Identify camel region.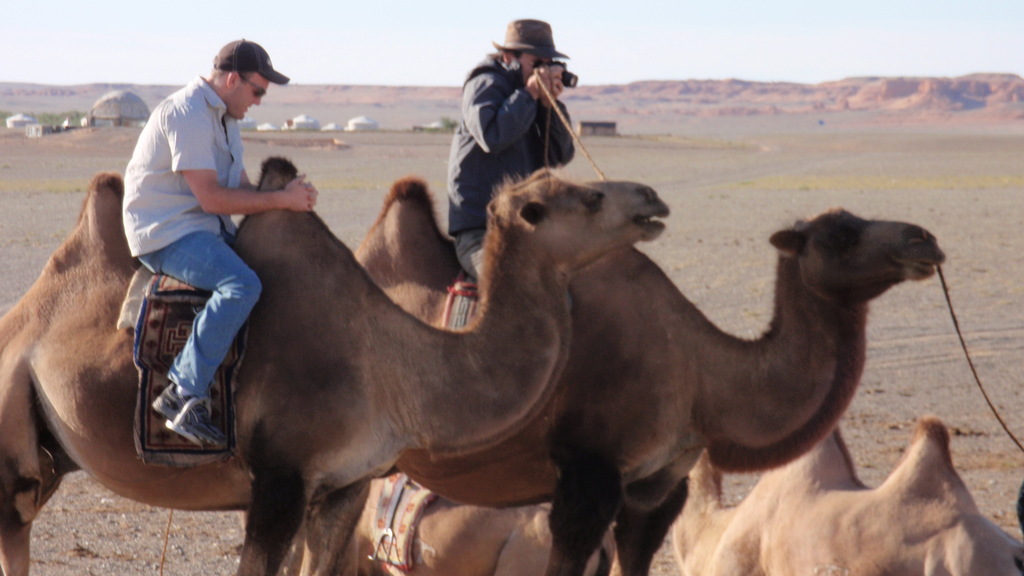
Region: (x1=669, y1=410, x2=1023, y2=575).
